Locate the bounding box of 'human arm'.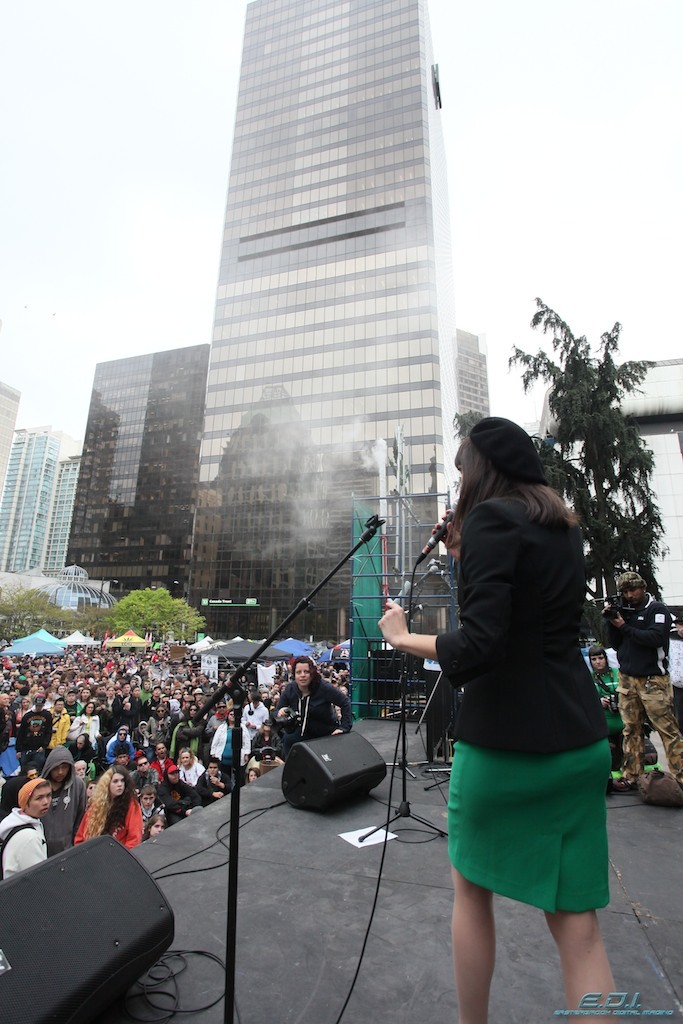
Bounding box: 320:672:349:735.
